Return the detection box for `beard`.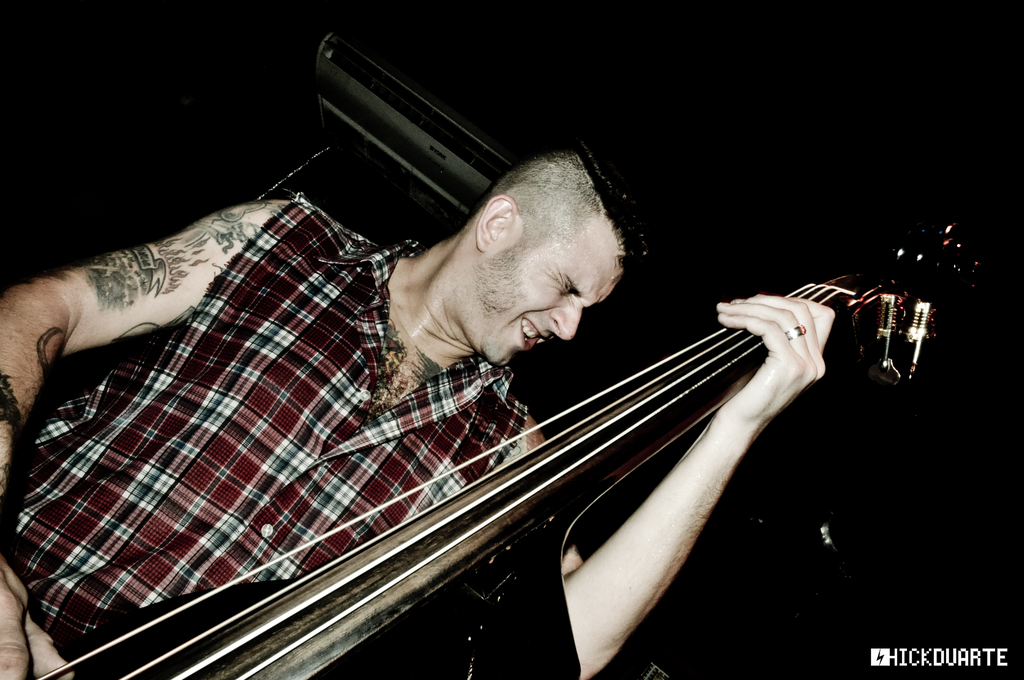
detection(472, 238, 531, 320).
